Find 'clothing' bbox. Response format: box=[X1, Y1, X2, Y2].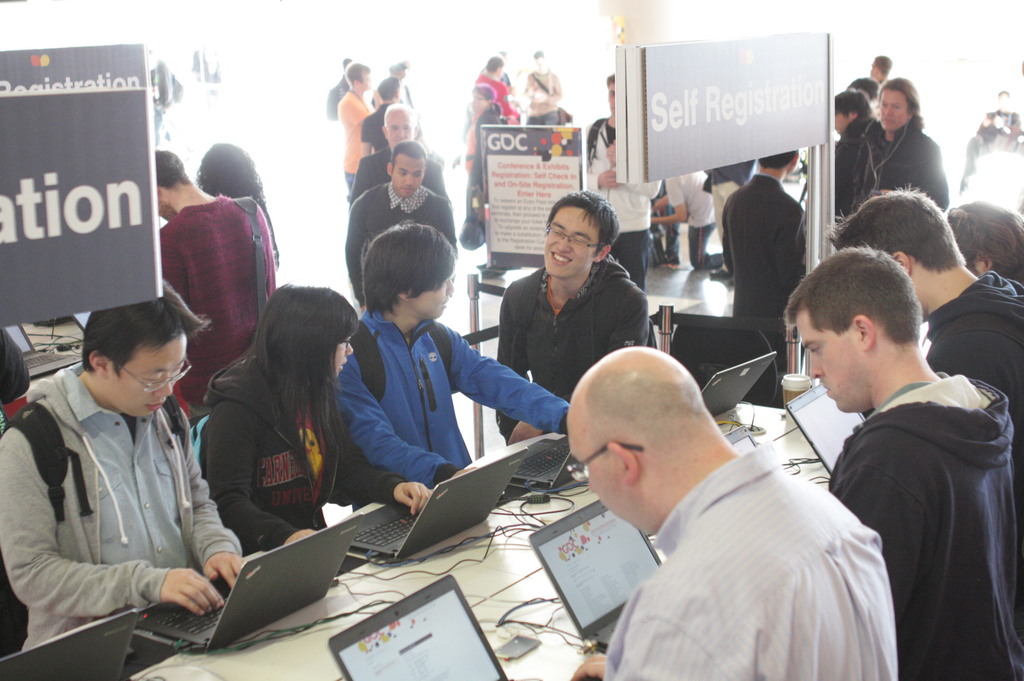
box=[334, 308, 572, 495].
